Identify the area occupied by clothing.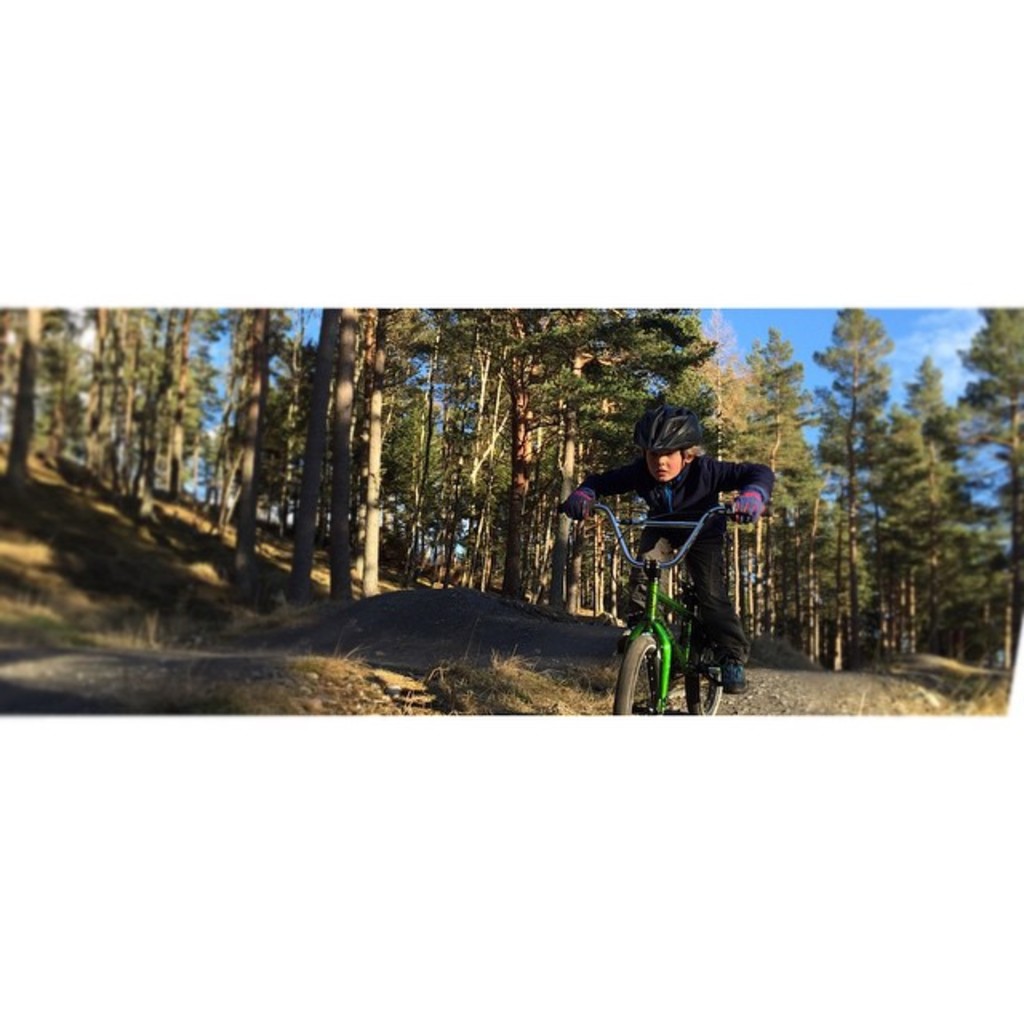
Area: select_region(584, 453, 770, 659).
